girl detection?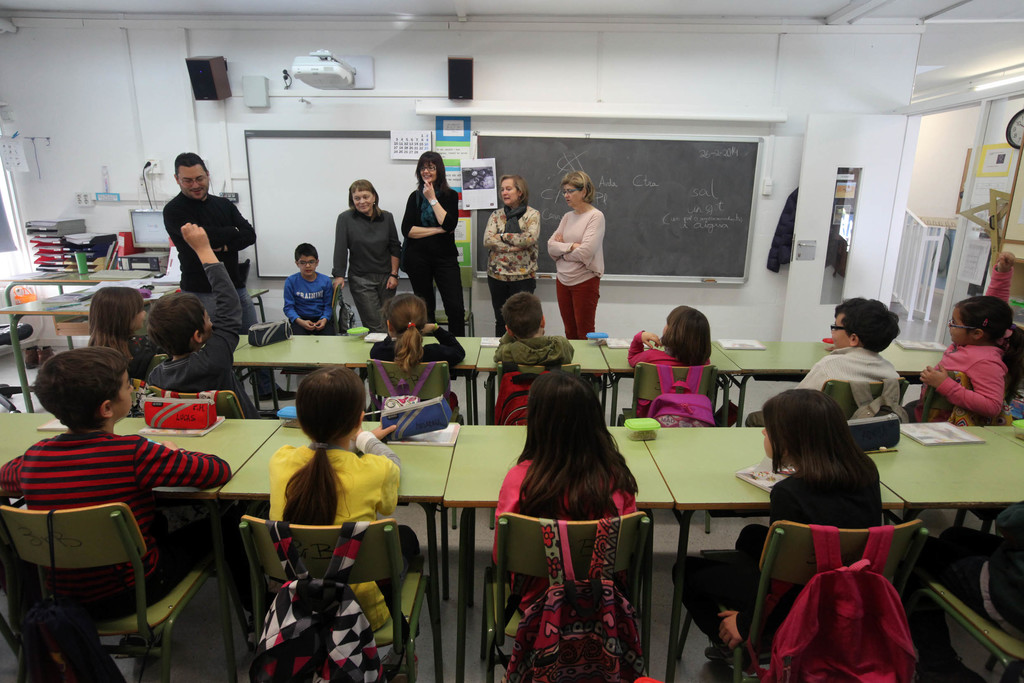
[624,302,710,413]
